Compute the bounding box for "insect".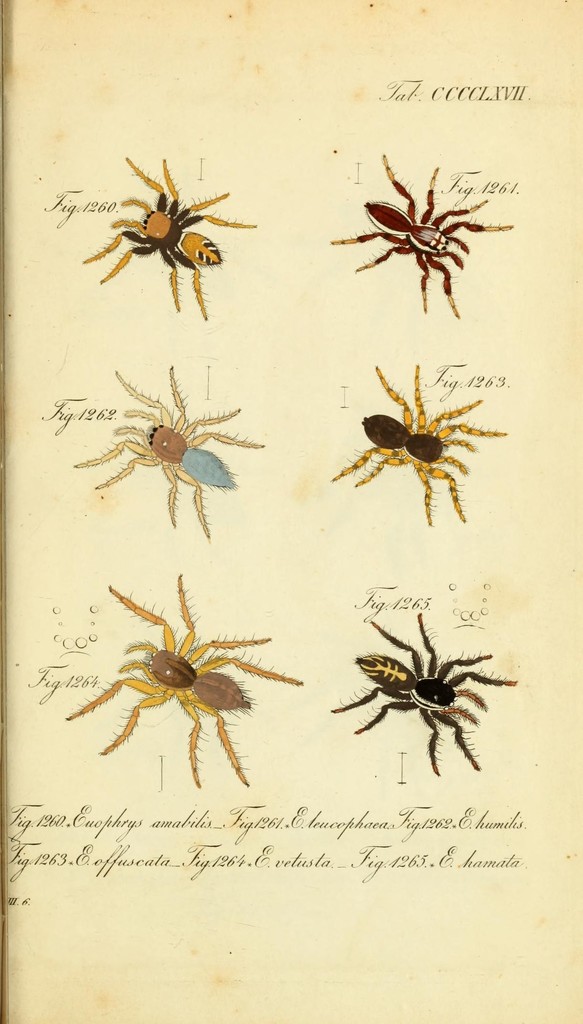
(left=65, top=574, right=299, bottom=784).
